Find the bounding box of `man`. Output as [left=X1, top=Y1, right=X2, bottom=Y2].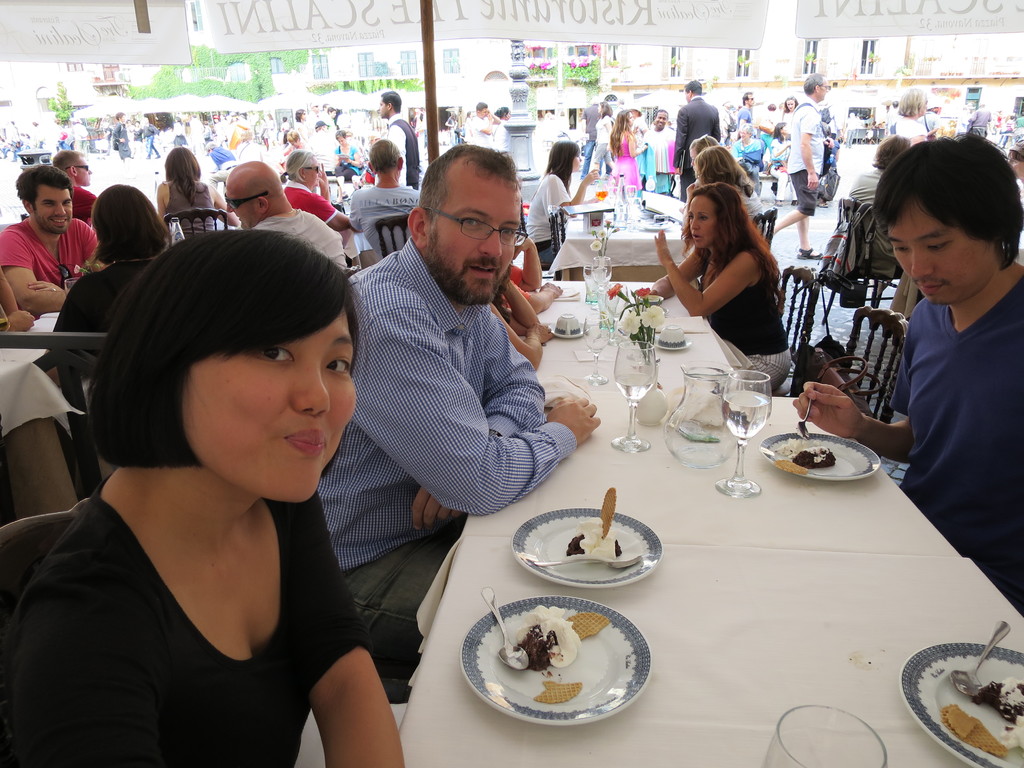
[left=731, top=87, right=759, bottom=122].
